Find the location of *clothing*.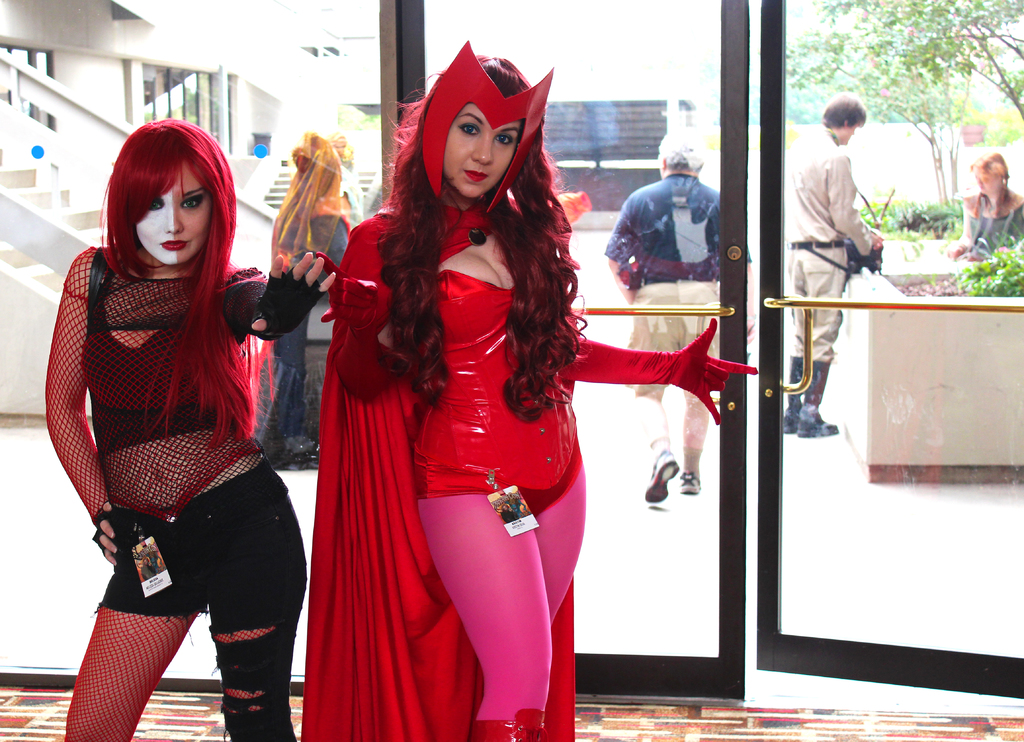
Location: bbox=(234, 136, 356, 468).
